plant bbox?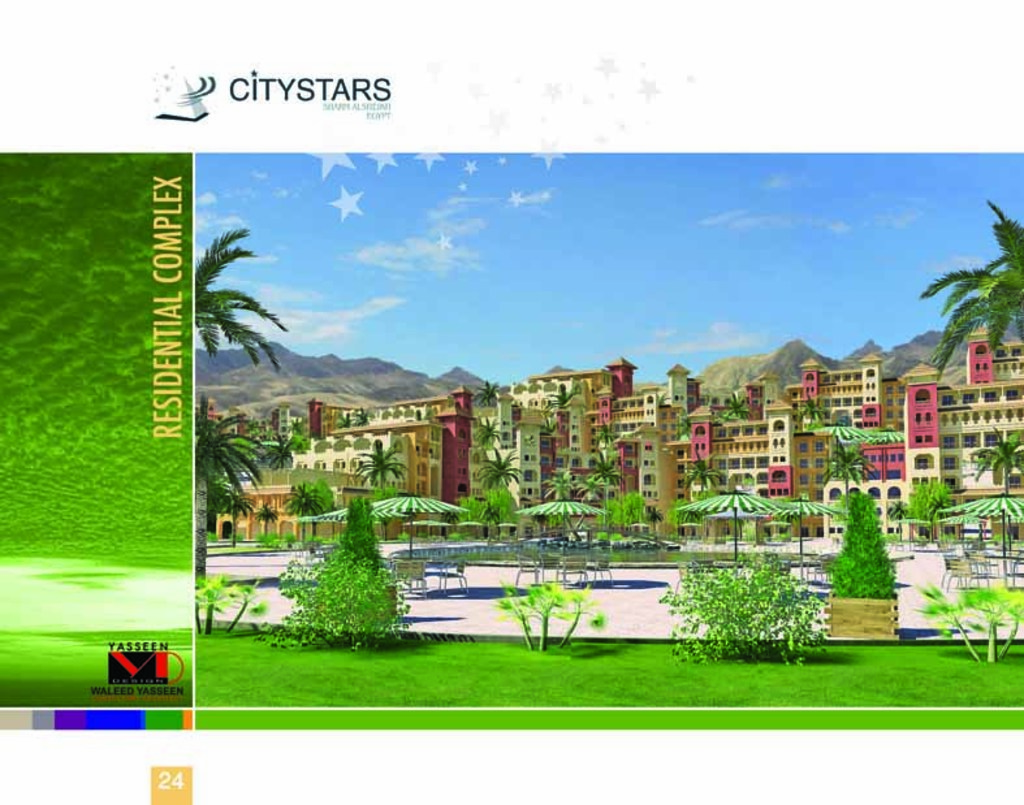
bbox=(497, 584, 615, 657)
